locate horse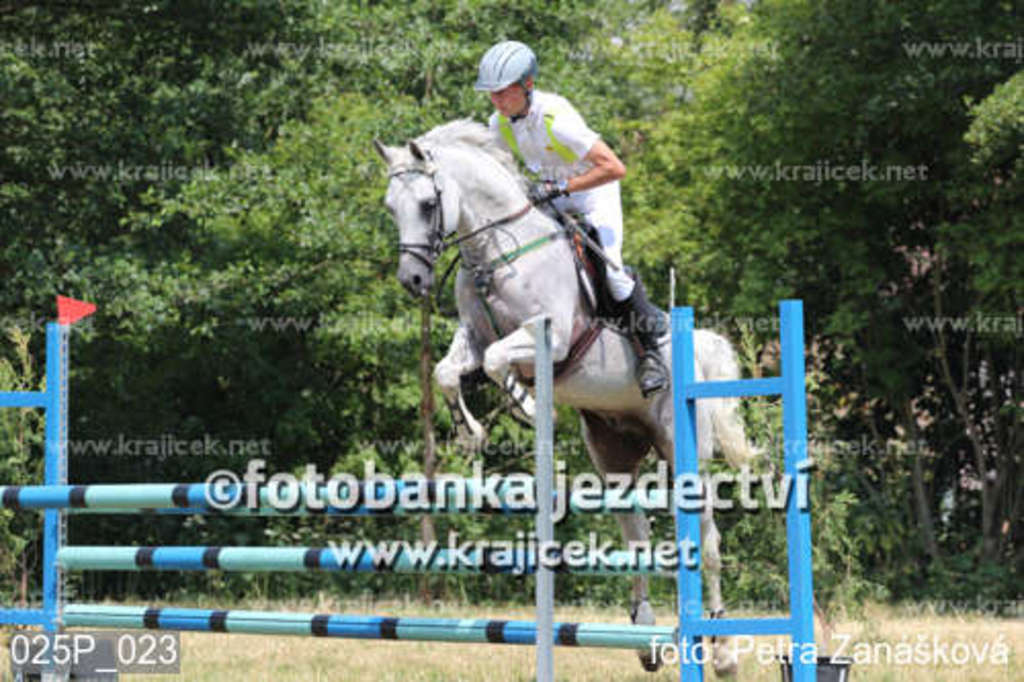
x1=379 y1=115 x2=770 y2=680
